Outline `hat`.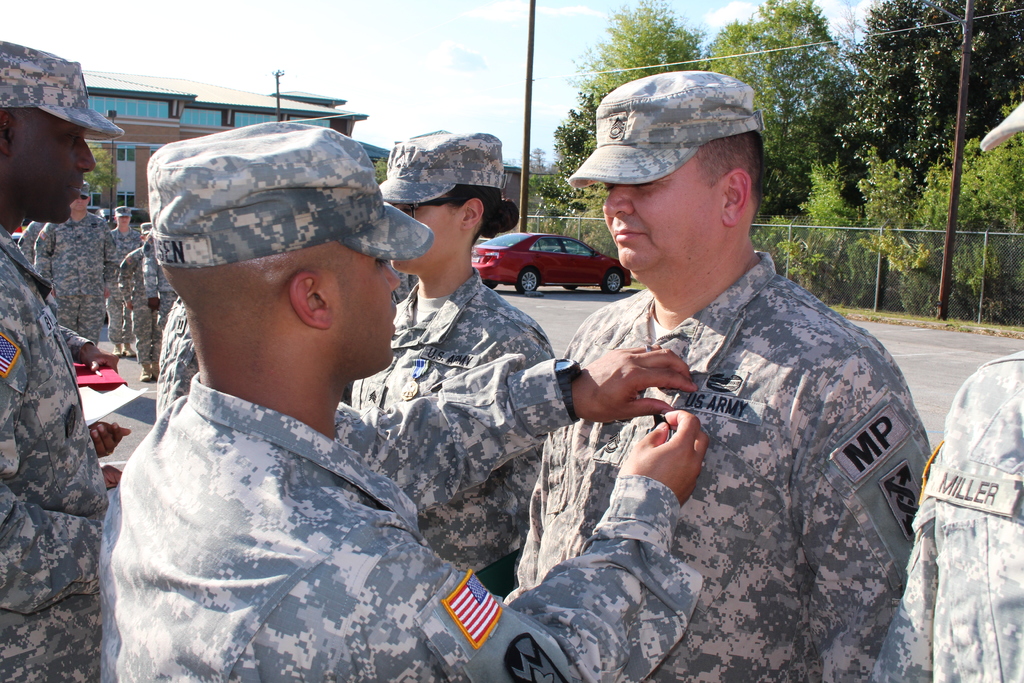
Outline: (378, 131, 504, 210).
